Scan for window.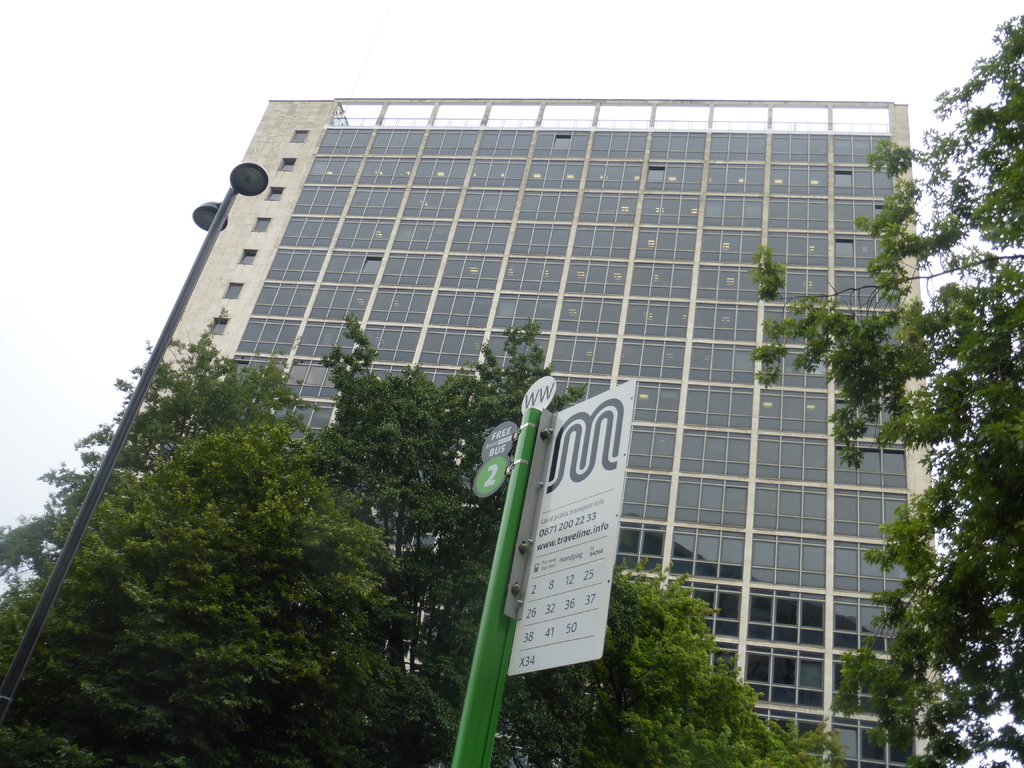
Scan result: x1=260, y1=186, x2=287, y2=202.
